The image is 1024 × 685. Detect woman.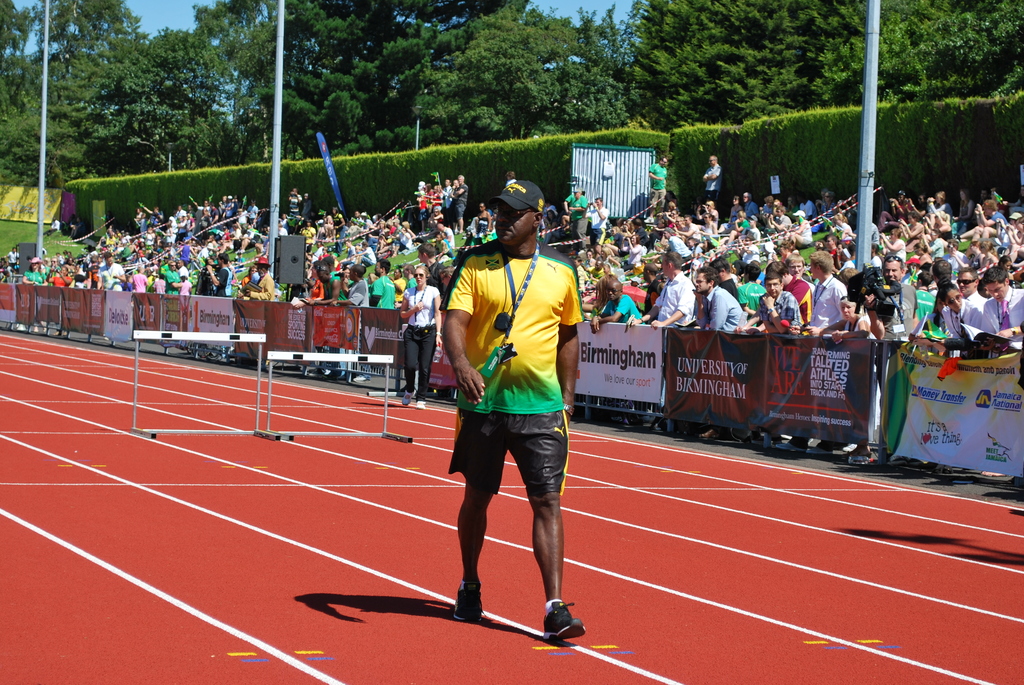
Detection: 387, 268, 405, 307.
